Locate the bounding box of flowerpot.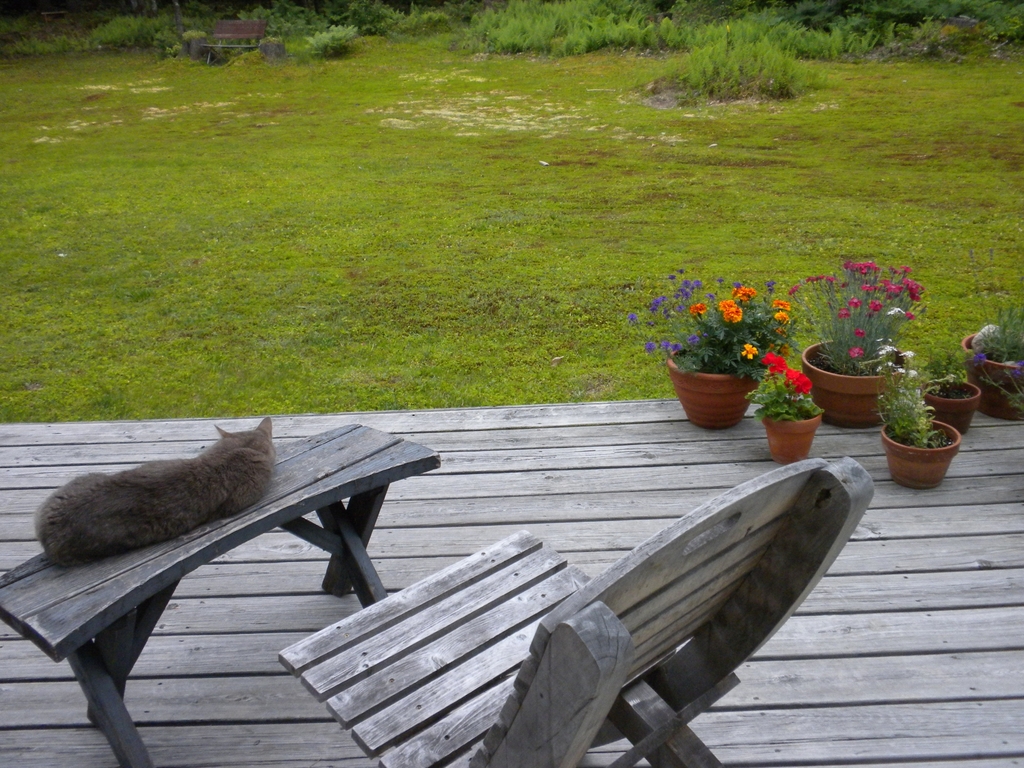
Bounding box: BBox(963, 331, 1022, 422).
